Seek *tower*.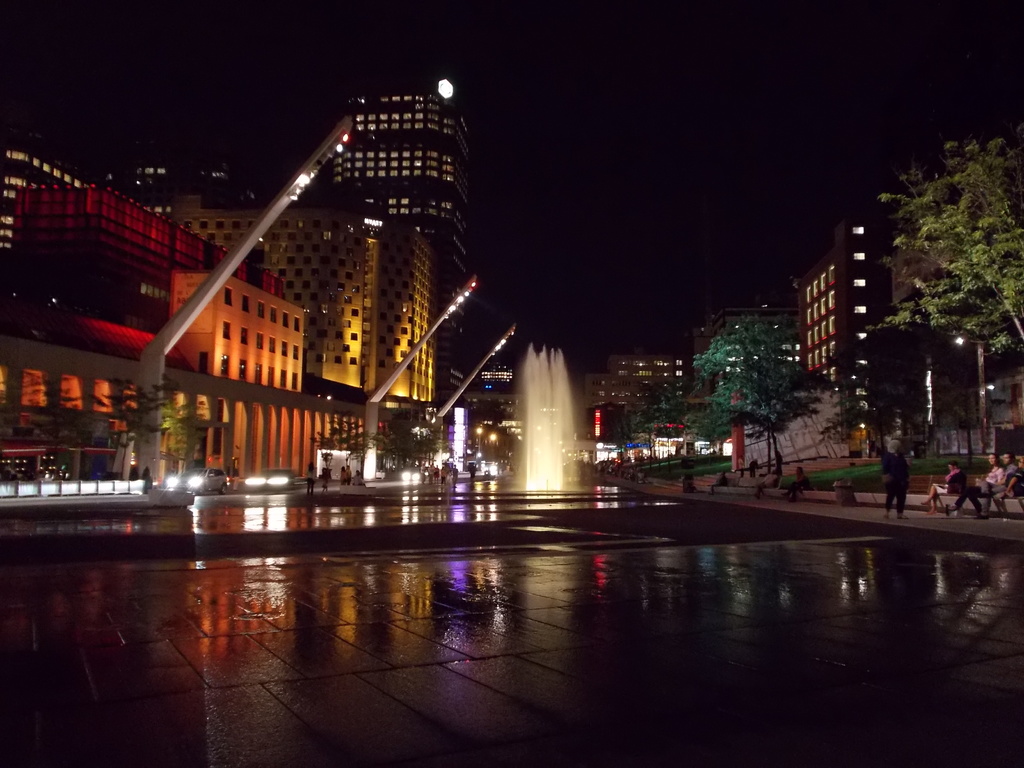
593/343/689/424.
